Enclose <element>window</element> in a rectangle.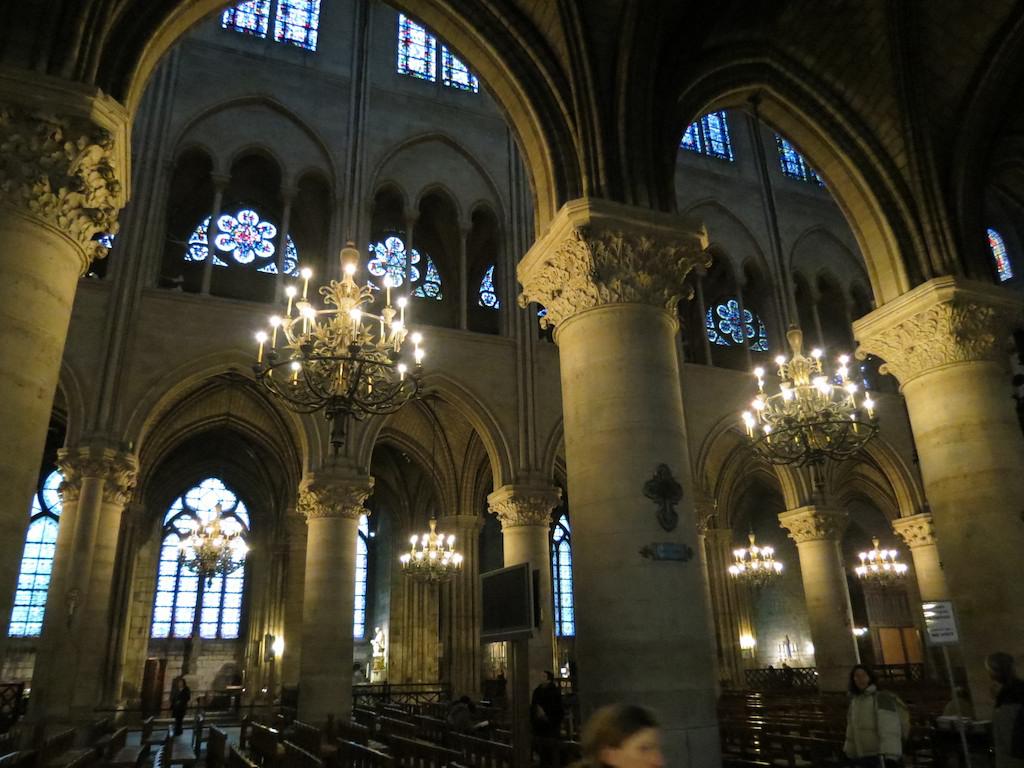
crop(344, 480, 405, 649).
